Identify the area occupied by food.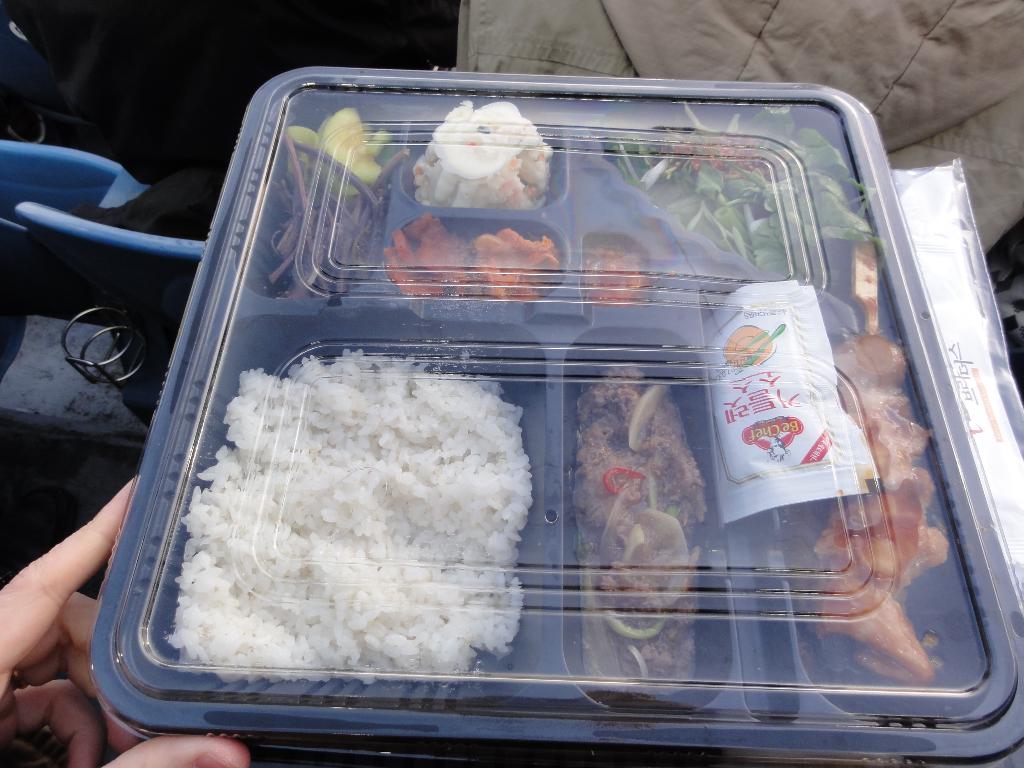
Area: crop(260, 101, 411, 291).
